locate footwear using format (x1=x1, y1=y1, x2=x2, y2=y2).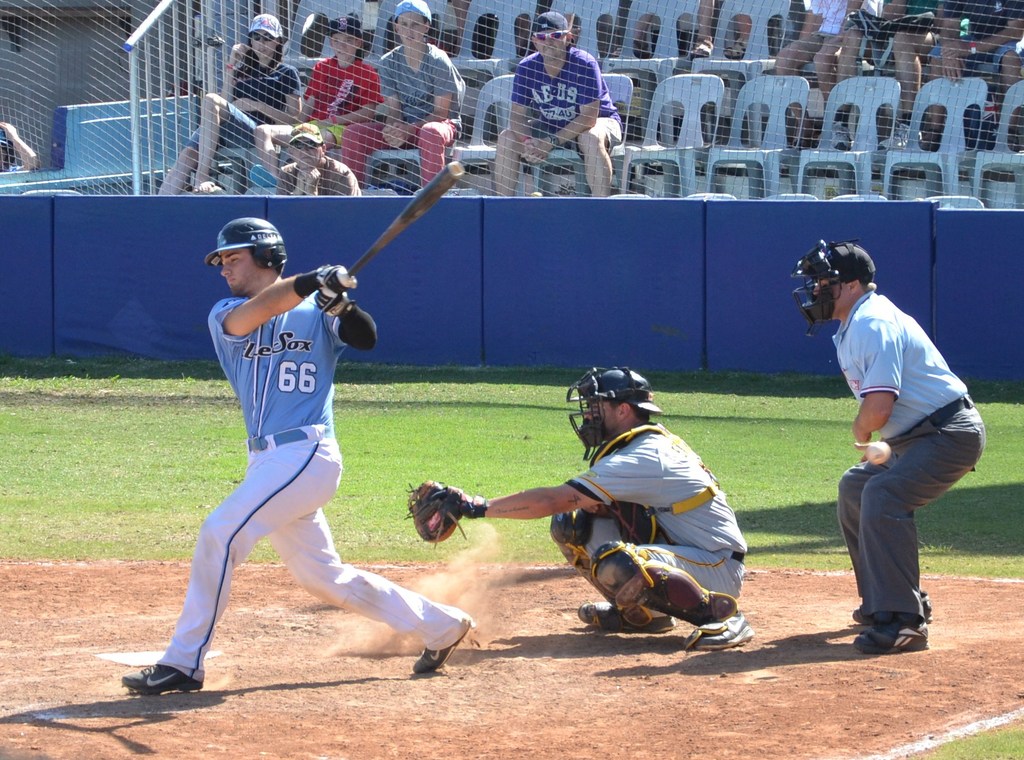
(x1=118, y1=654, x2=199, y2=697).
